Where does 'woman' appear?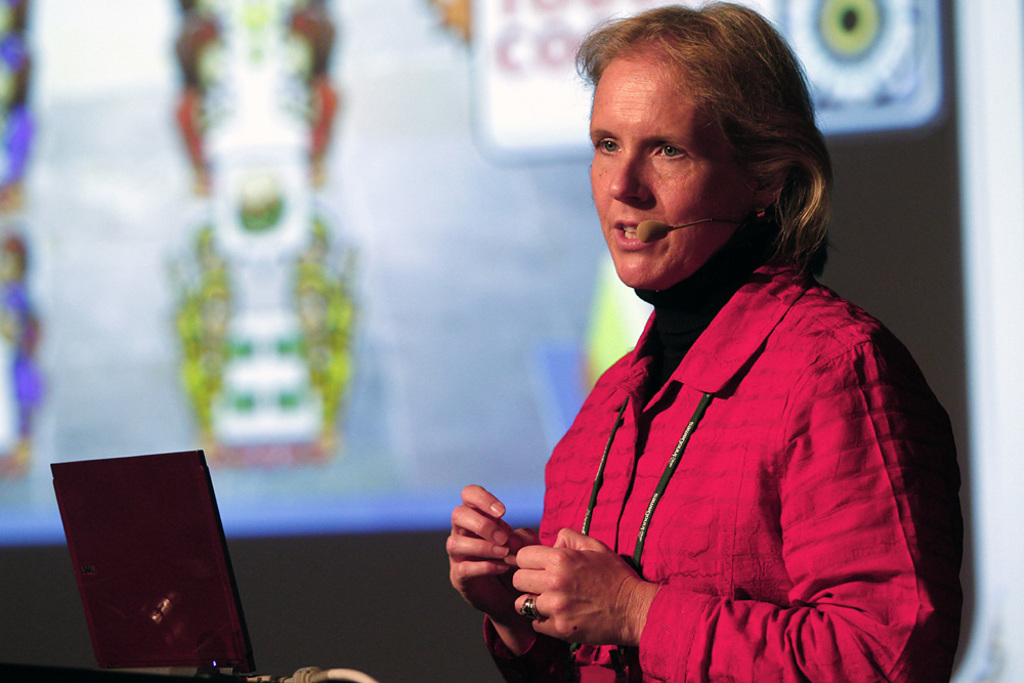
Appears at rect(414, 31, 957, 670).
